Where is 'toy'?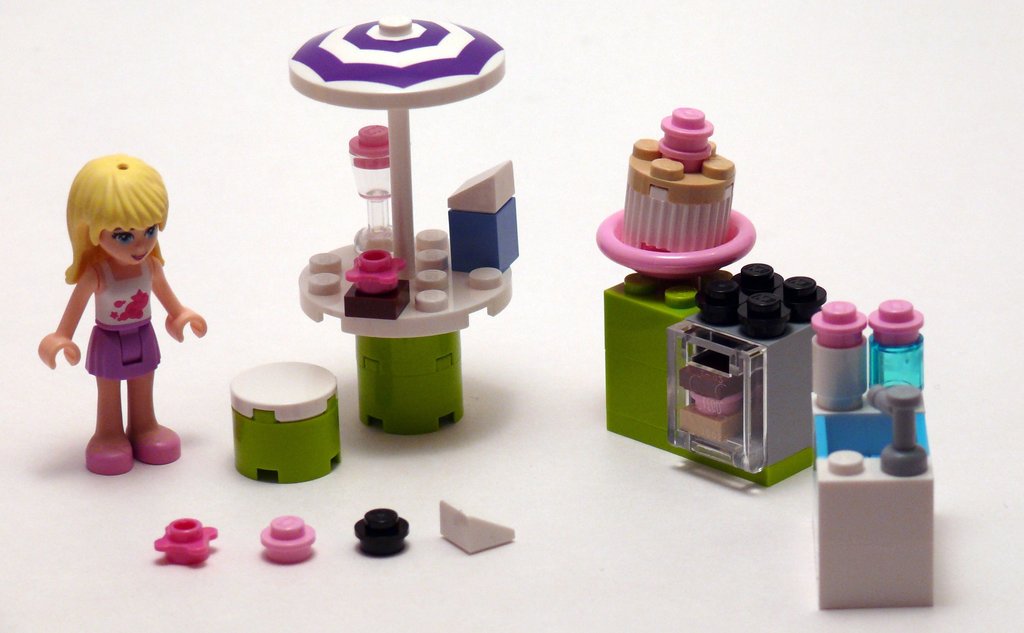
(left=262, top=509, right=313, bottom=559).
